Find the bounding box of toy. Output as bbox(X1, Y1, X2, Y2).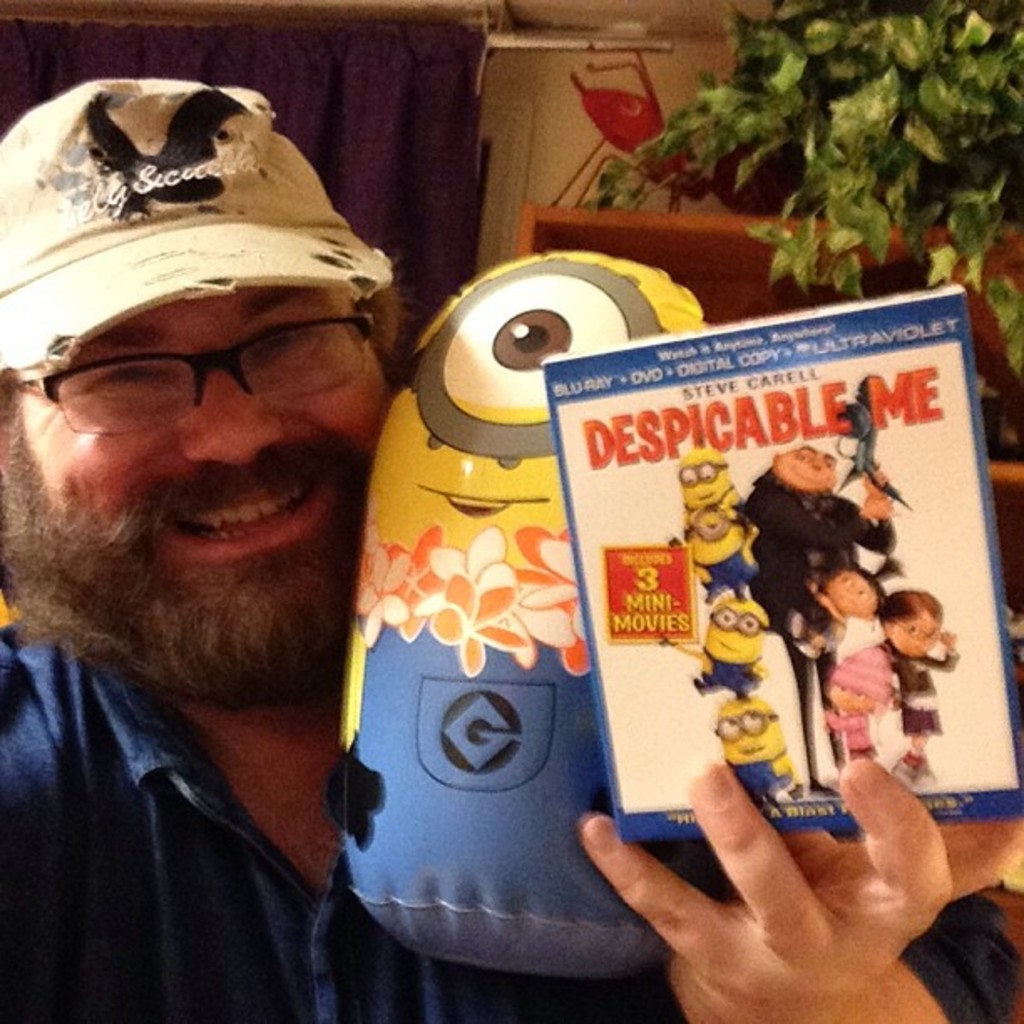
bbox(875, 591, 962, 785).
